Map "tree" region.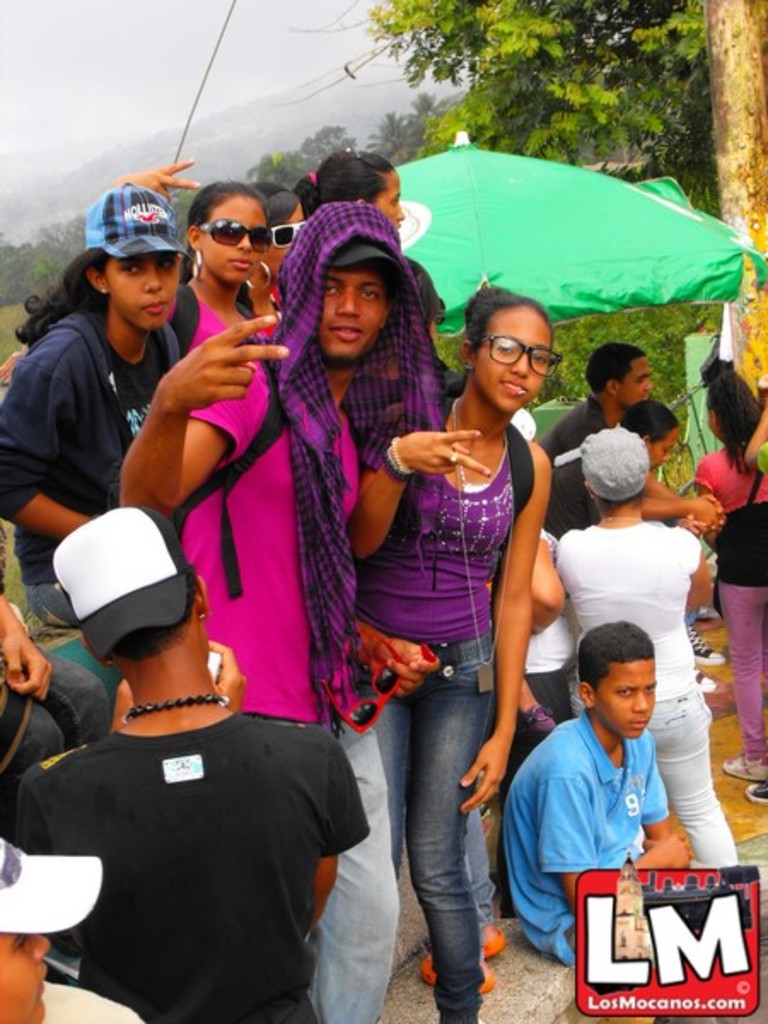
Mapped to 283, 0, 766, 394.
